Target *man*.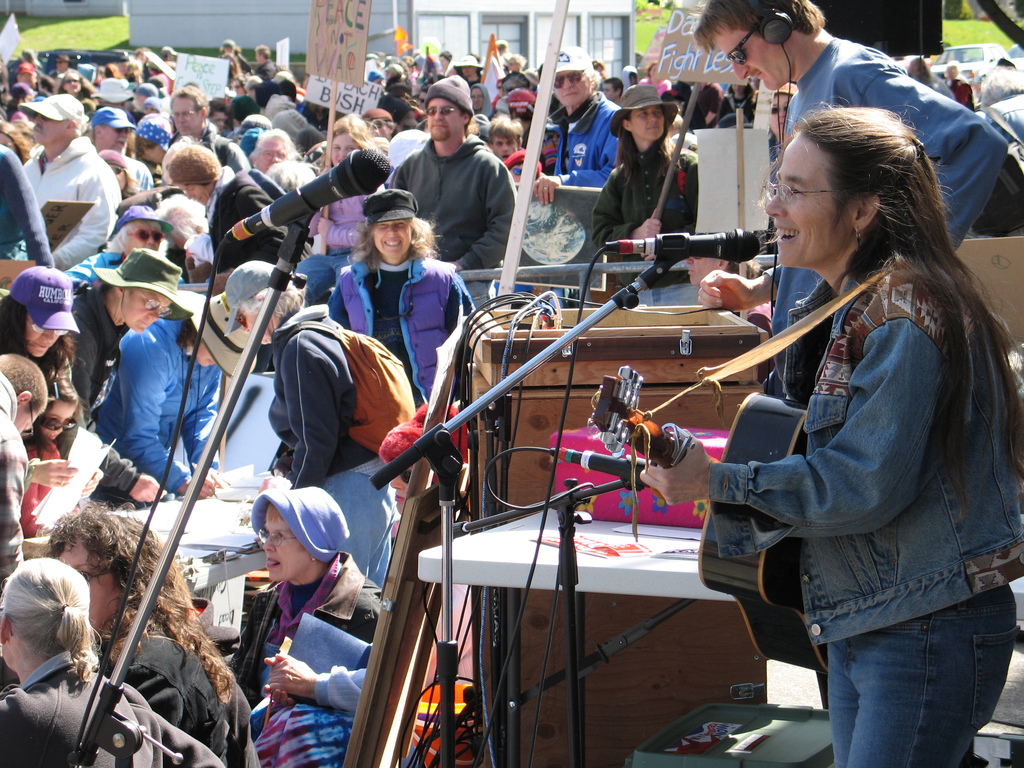
Target region: pyautogui.locateOnScreen(56, 204, 174, 286).
